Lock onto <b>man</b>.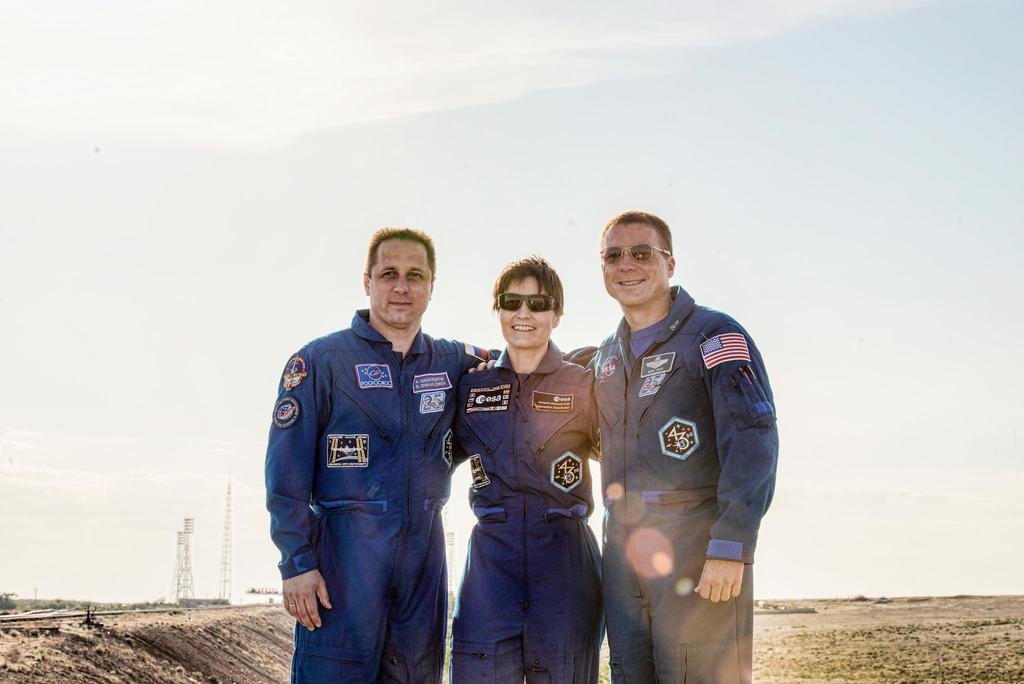
Locked: <region>257, 221, 501, 683</region>.
